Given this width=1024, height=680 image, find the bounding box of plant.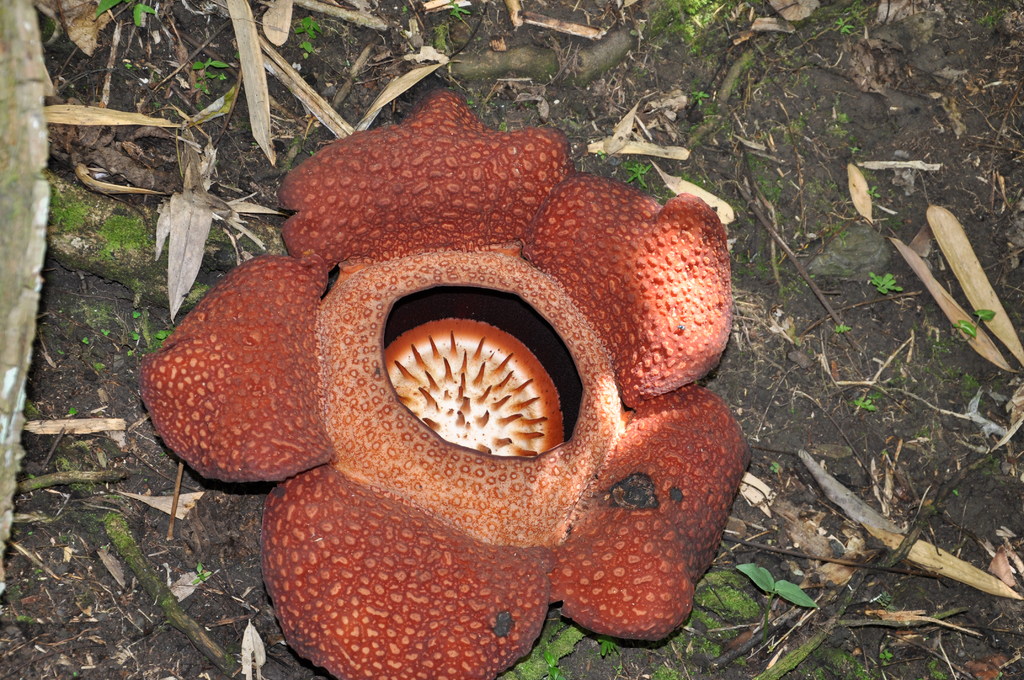
Rect(690, 82, 705, 109).
